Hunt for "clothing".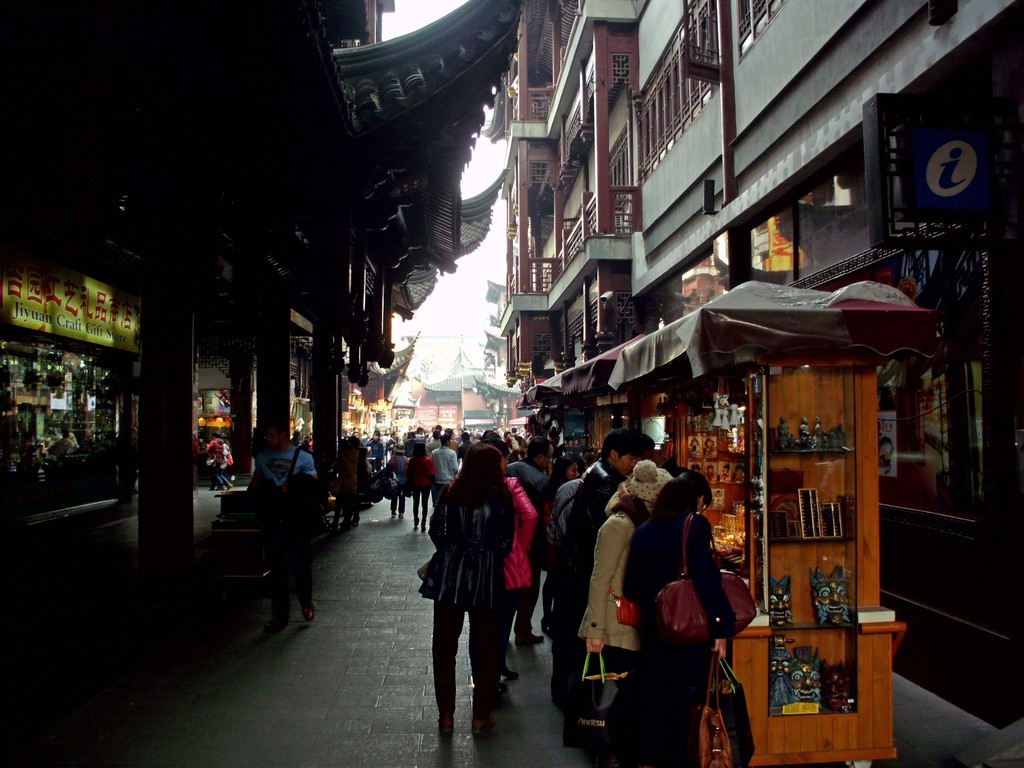
Hunted down at (x1=334, y1=431, x2=361, y2=521).
